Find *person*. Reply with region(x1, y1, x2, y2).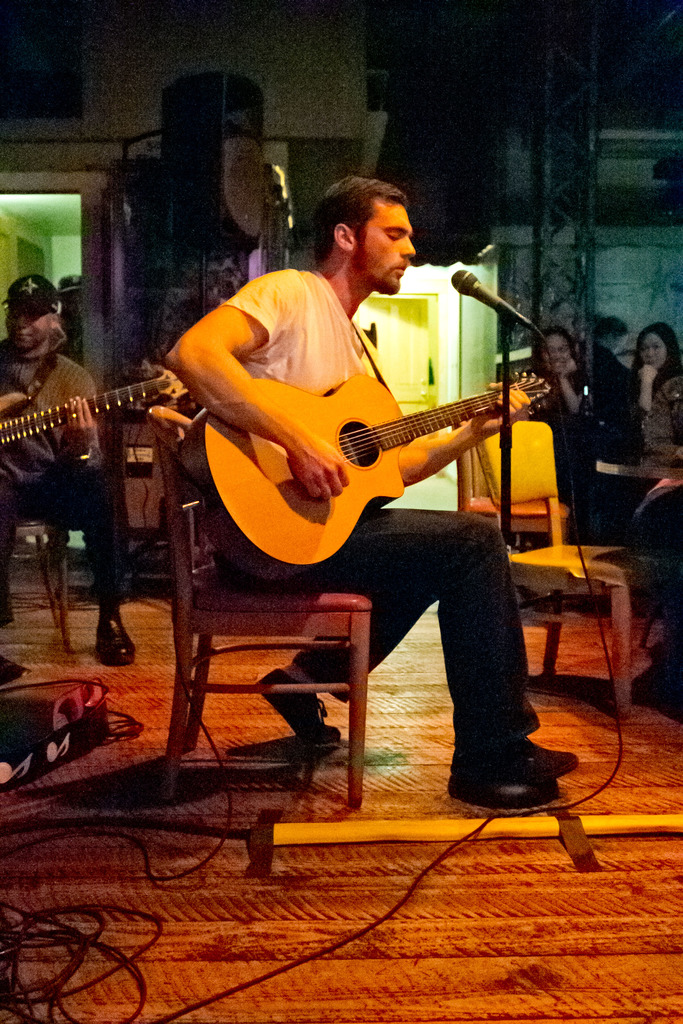
region(0, 276, 136, 669).
